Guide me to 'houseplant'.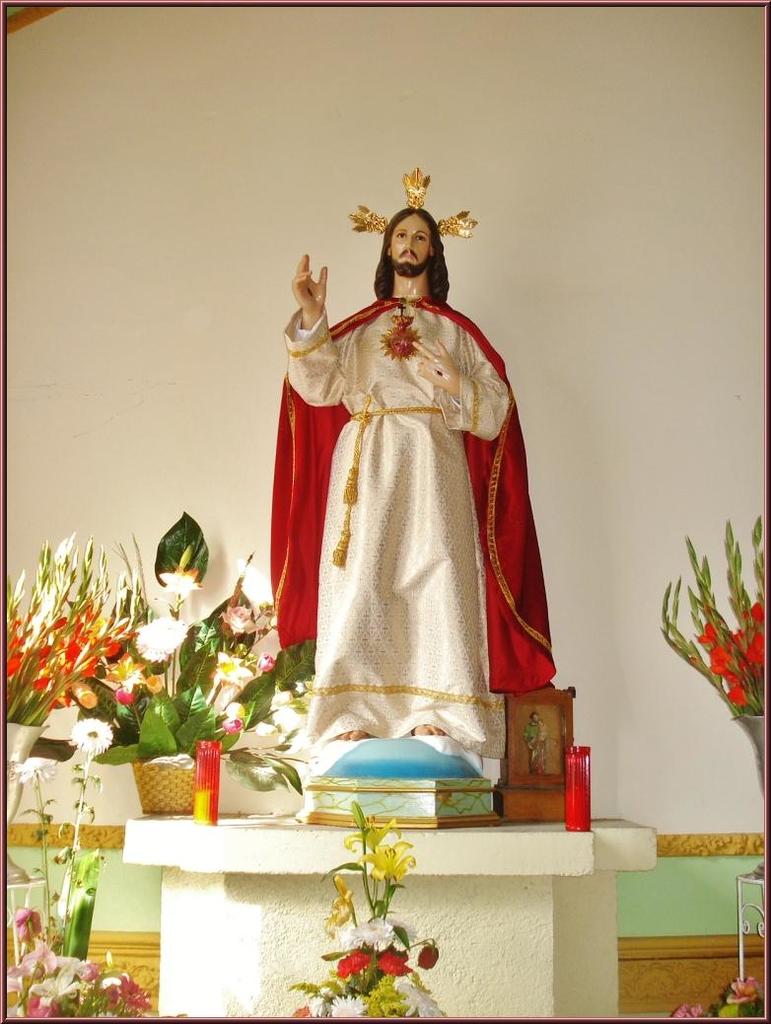
Guidance: region(0, 527, 144, 783).
